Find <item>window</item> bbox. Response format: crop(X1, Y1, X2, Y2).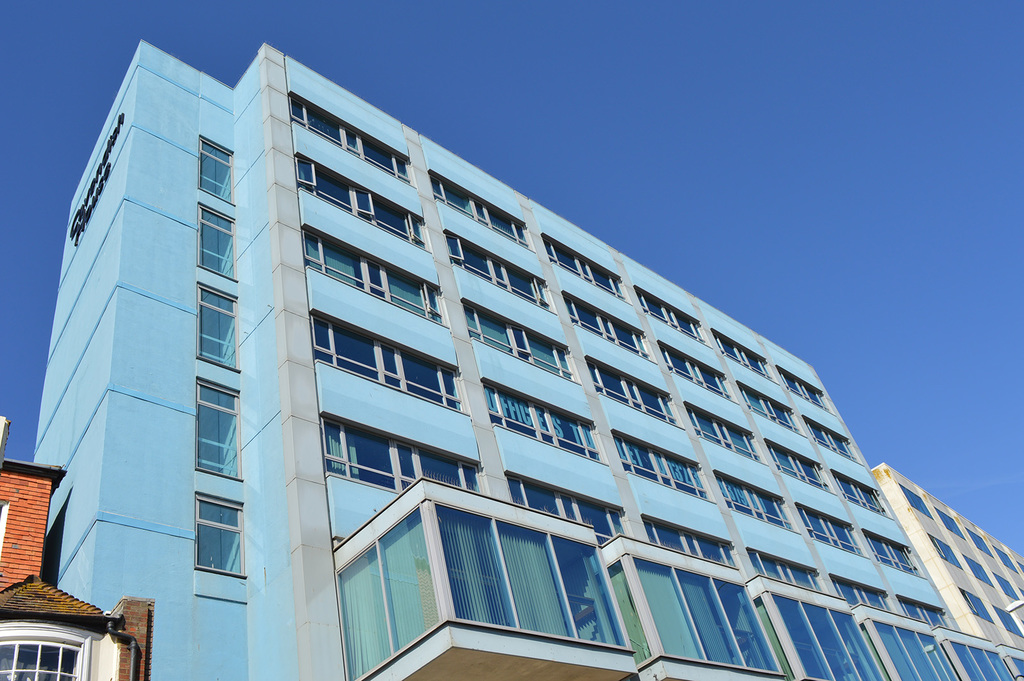
crop(713, 328, 774, 381).
